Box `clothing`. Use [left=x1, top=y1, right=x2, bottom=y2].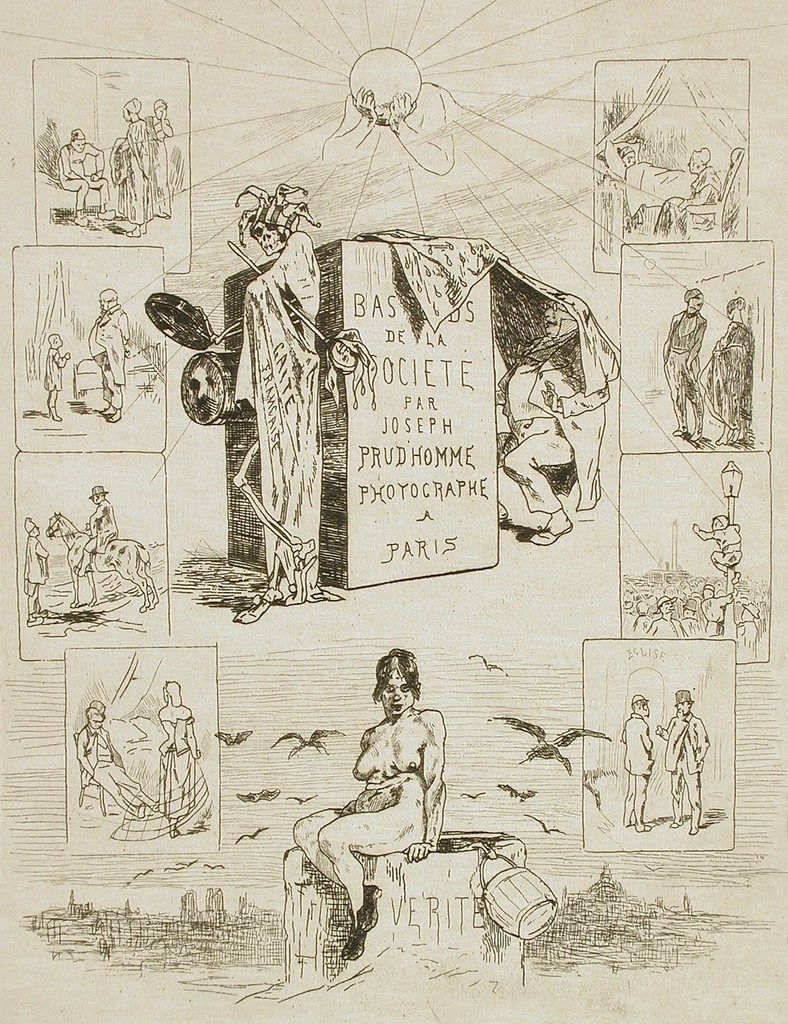
[left=84, top=502, right=119, bottom=559].
